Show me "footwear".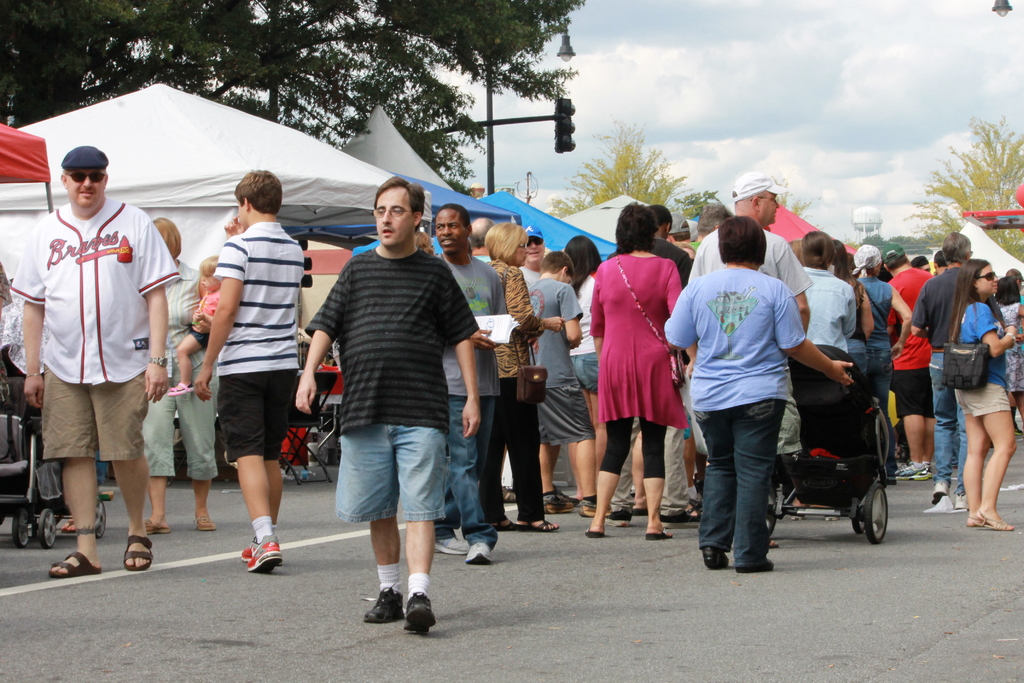
"footwear" is here: {"left": 435, "top": 536, "right": 468, "bottom": 556}.
